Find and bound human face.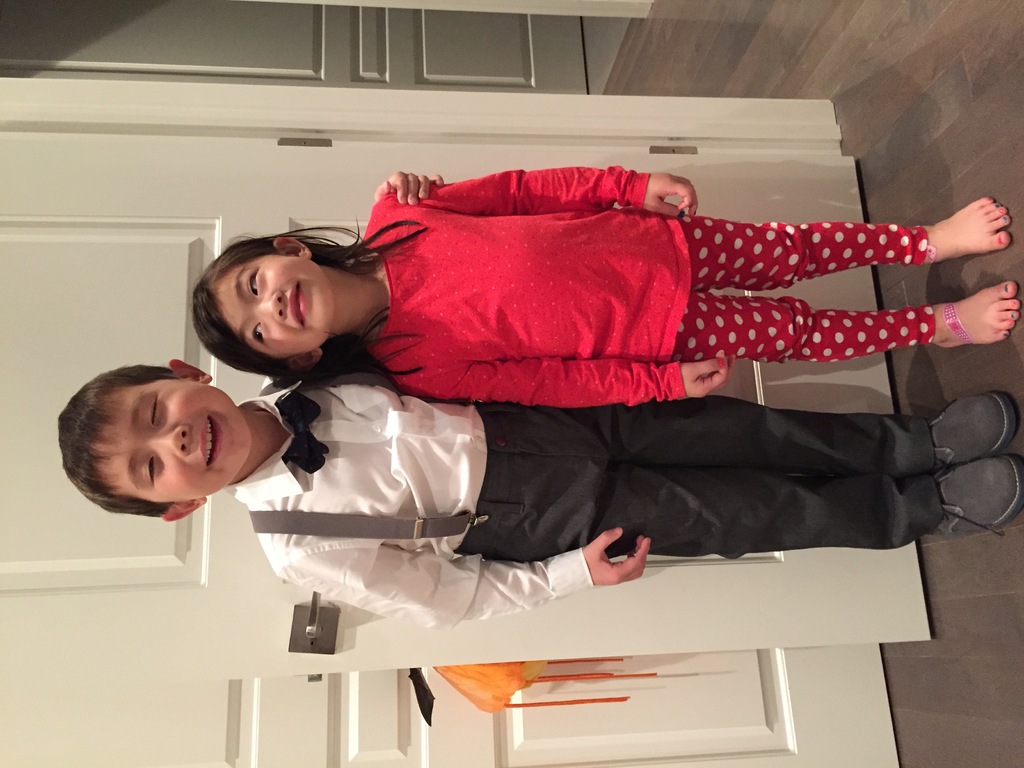
Bound: x1=211 y1=257 x2=333 y2=360.
